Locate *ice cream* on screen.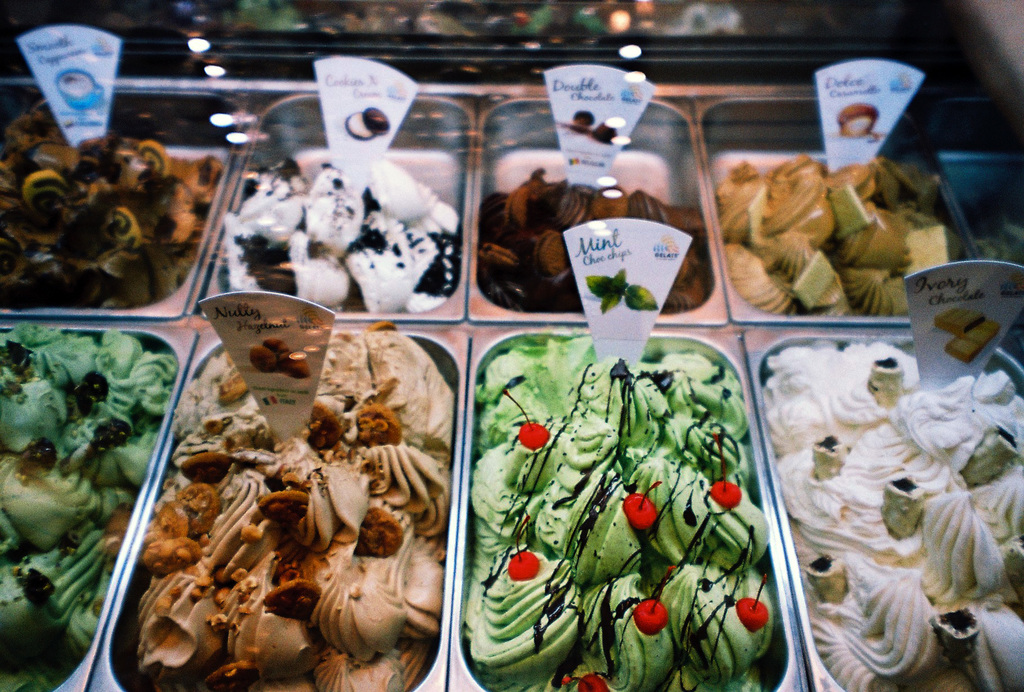
On screen at x1=717 y1=145 x2=976 y2=315.
